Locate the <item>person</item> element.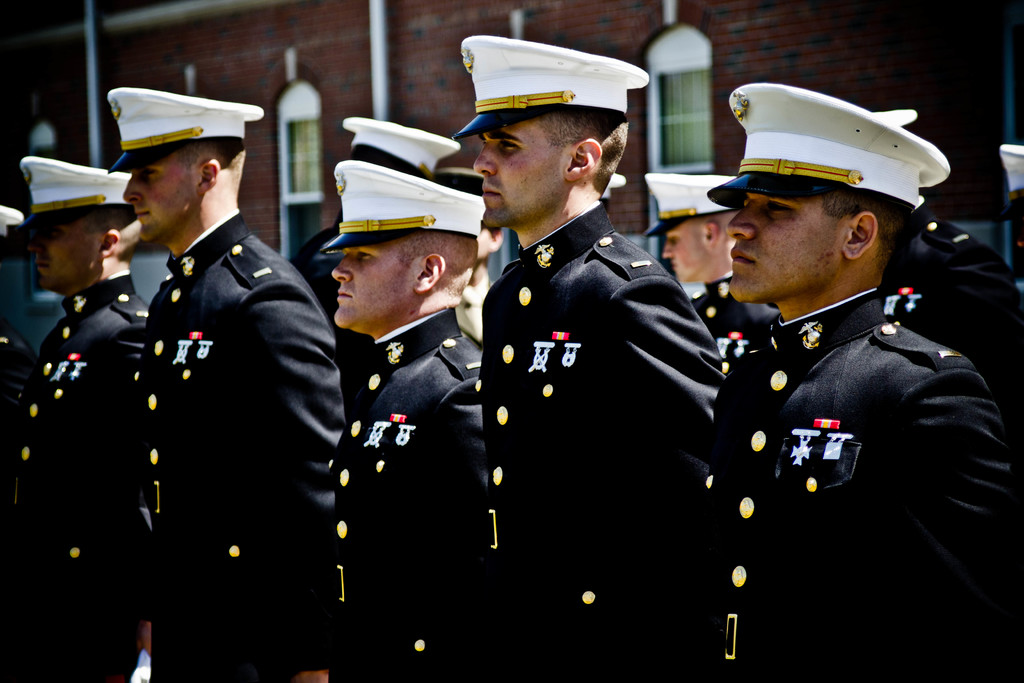
Element bbox: Rect(464, 38, 737, 682).
